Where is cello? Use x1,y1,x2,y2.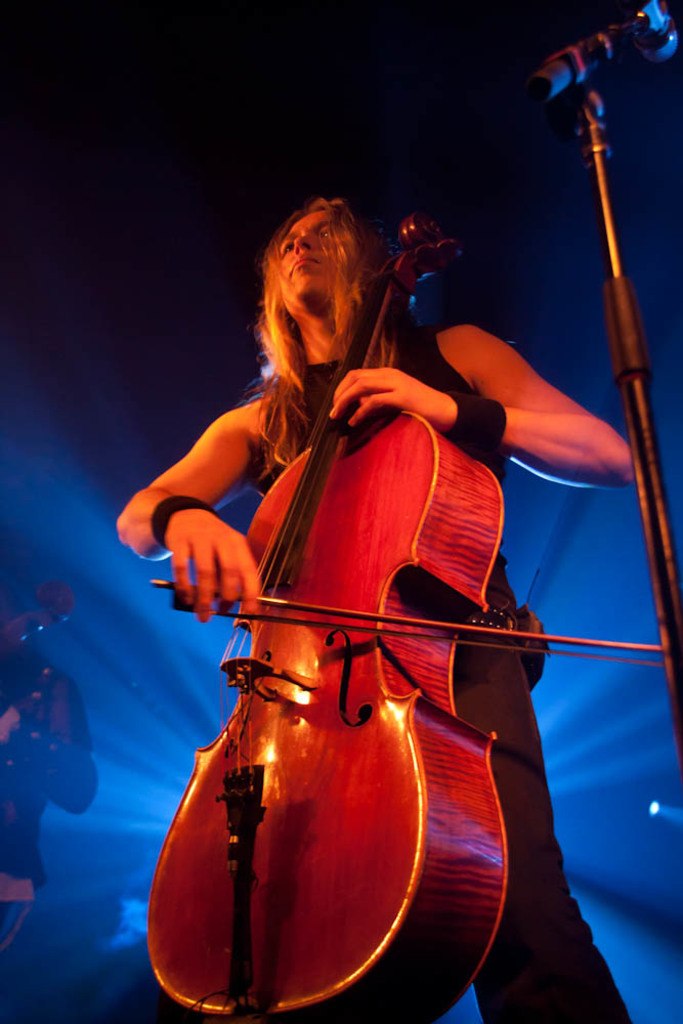
145,212,664,1023.
